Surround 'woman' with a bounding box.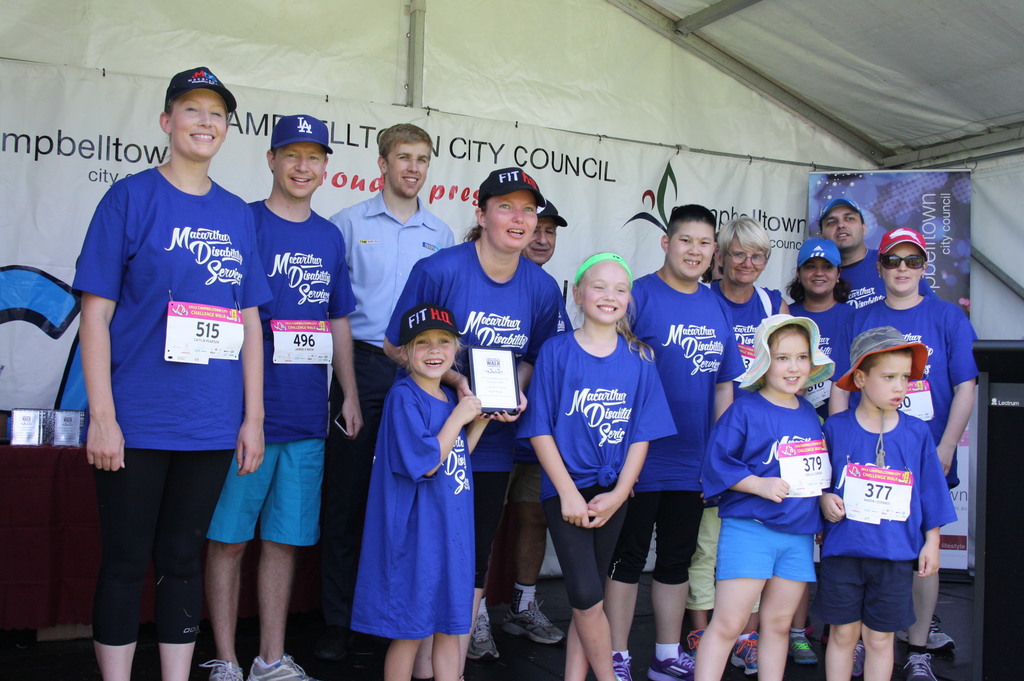
l=686, t=214, r=801, b=677.
